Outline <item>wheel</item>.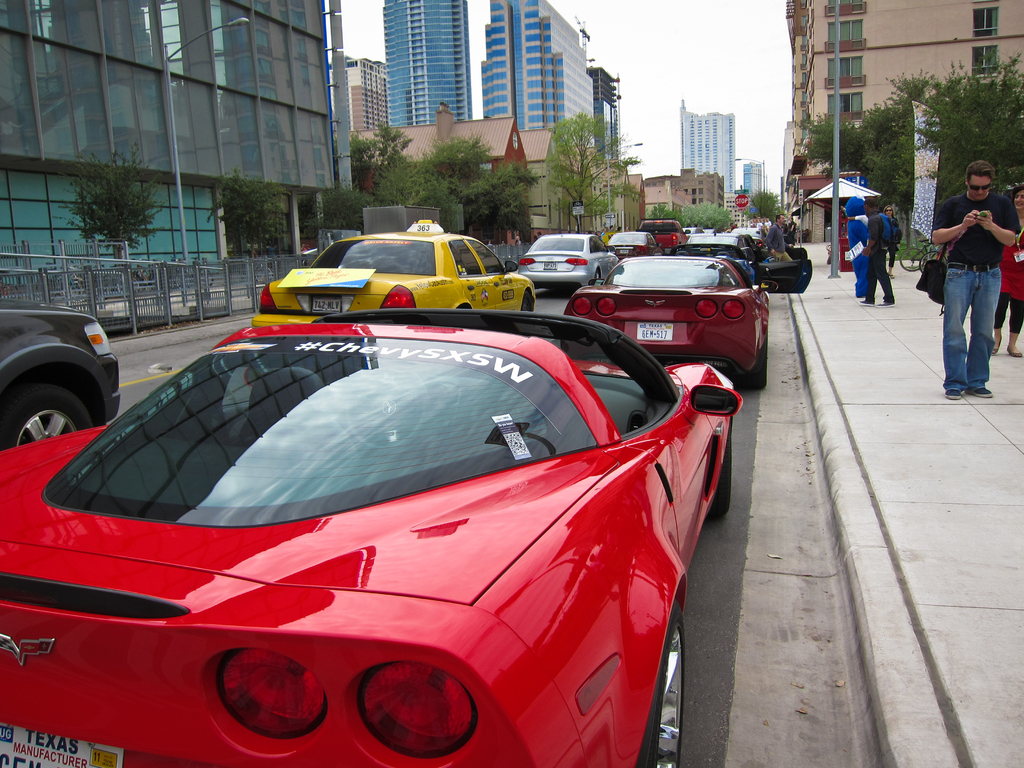
Outline: region(707, 417, 731, 517).
